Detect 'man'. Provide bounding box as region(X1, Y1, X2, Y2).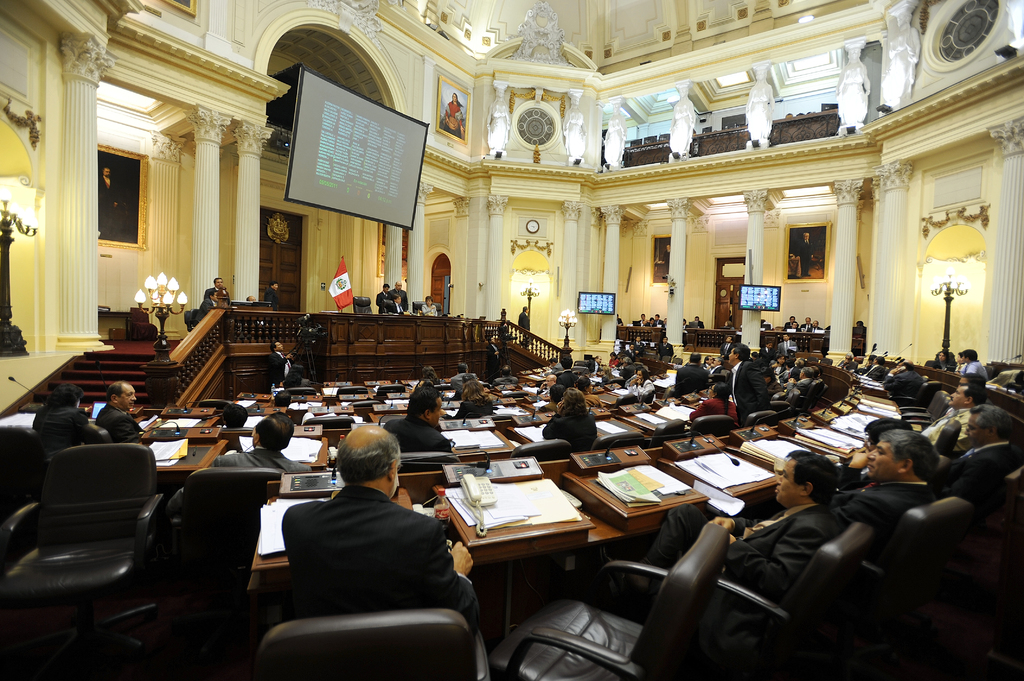
region(942, 402, 1020, 498).
